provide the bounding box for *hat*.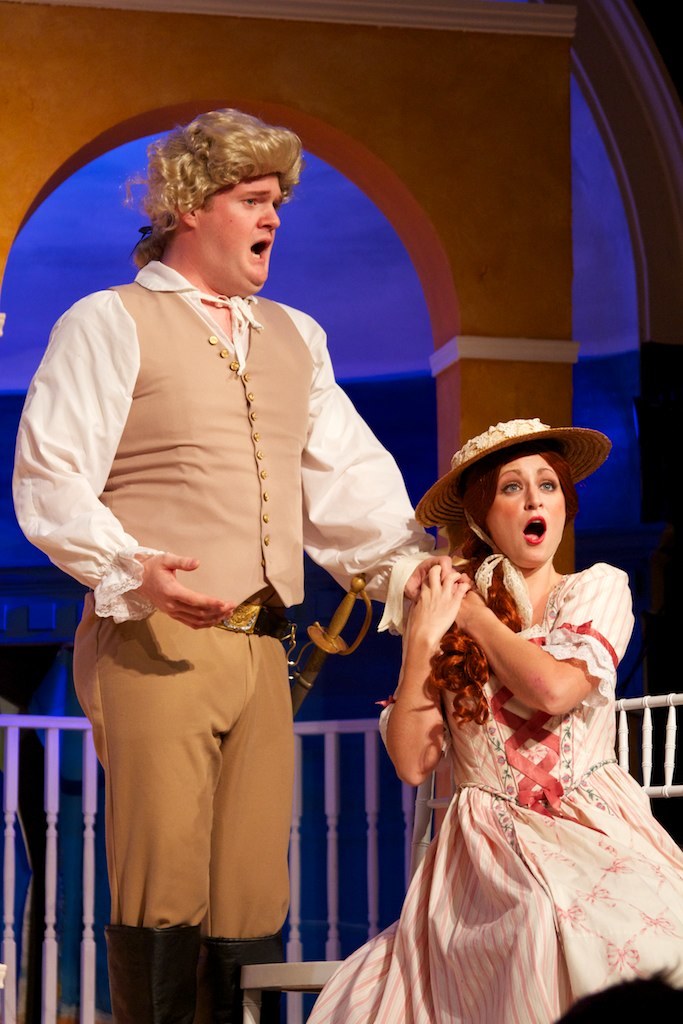
409,407,606,533.
